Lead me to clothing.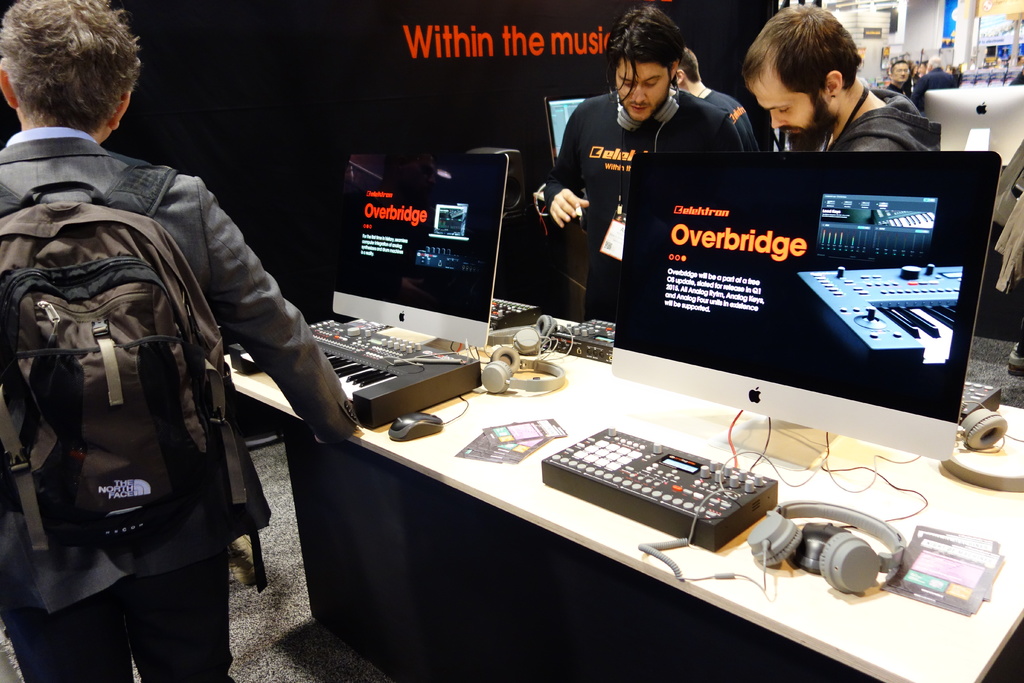
Lead to [3,87,278,648].
